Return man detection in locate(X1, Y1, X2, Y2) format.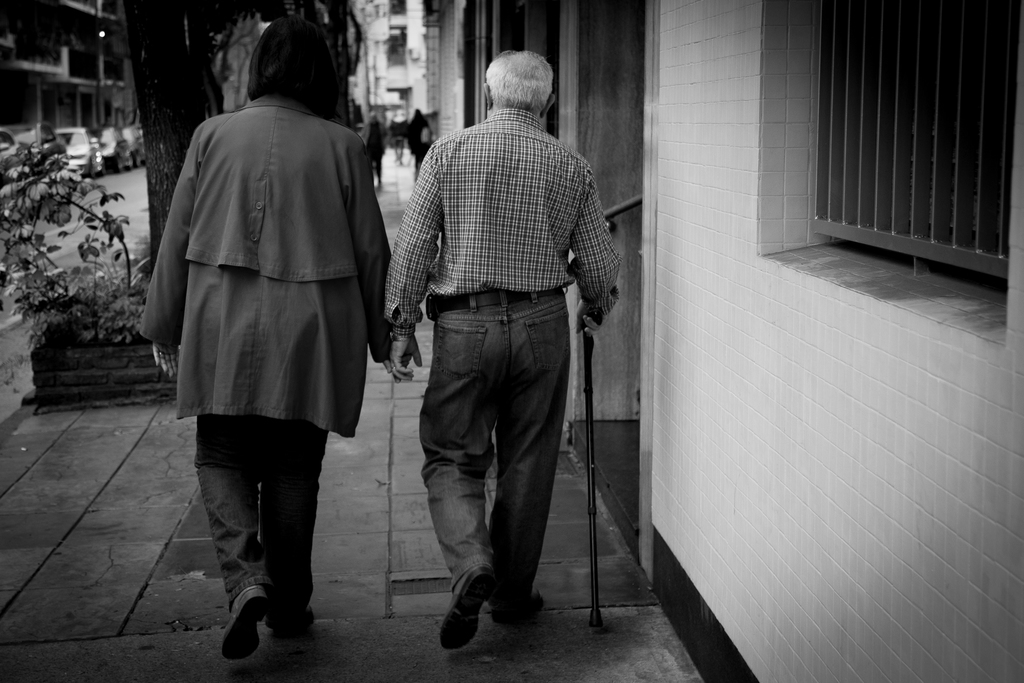
locate(378, 61, 624, 650).
